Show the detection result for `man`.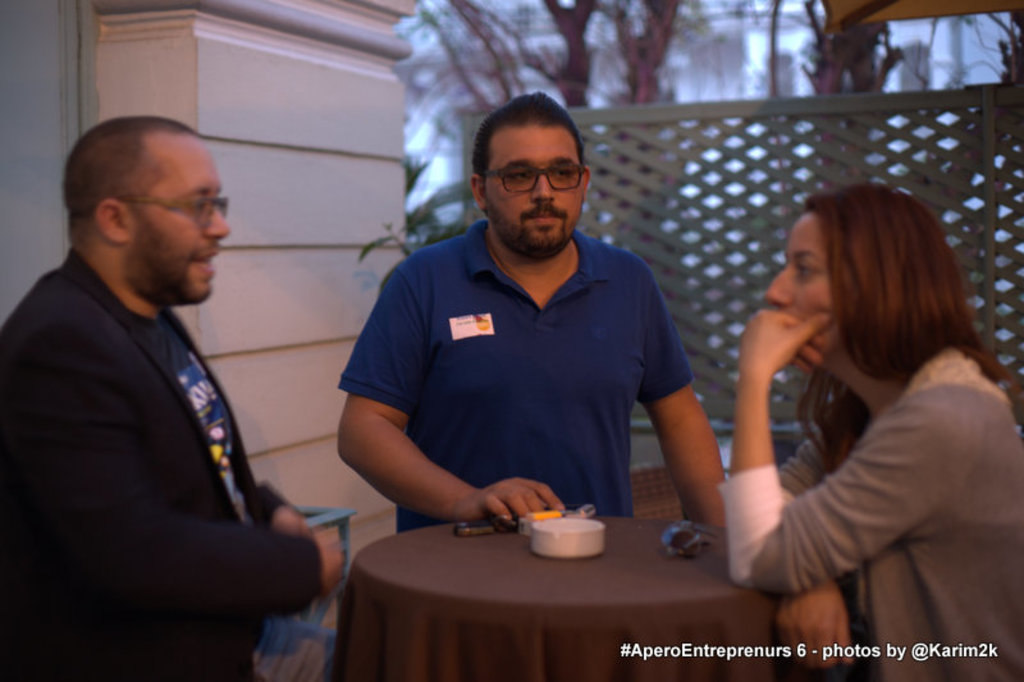
l=0, t=115, r=343, b=681.
